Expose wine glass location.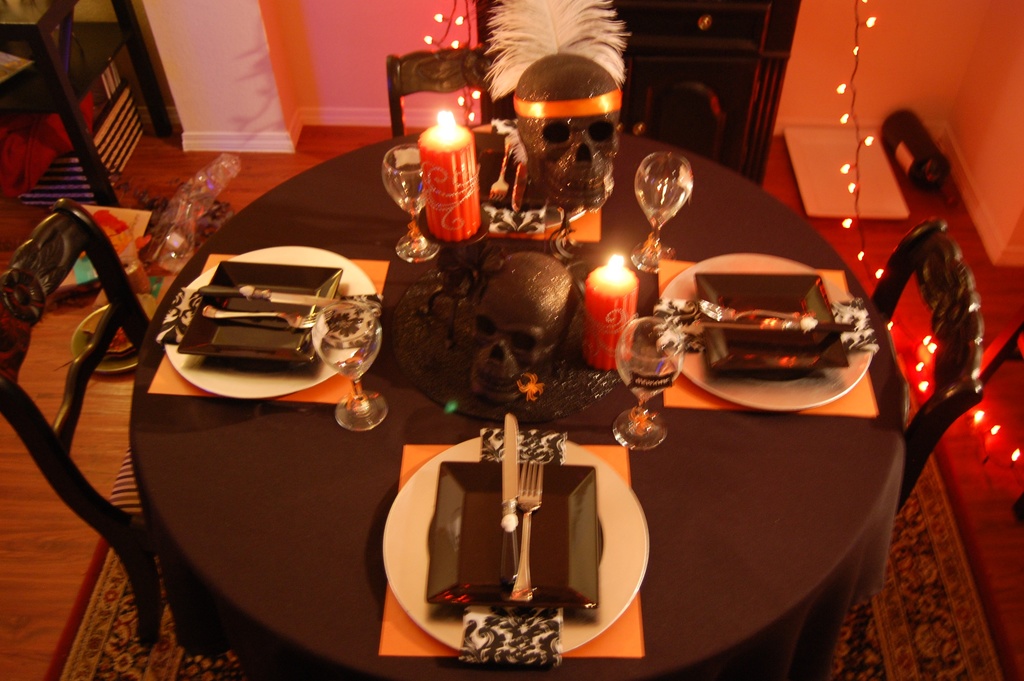
Exposed at region(380, 141, 440, 260).
